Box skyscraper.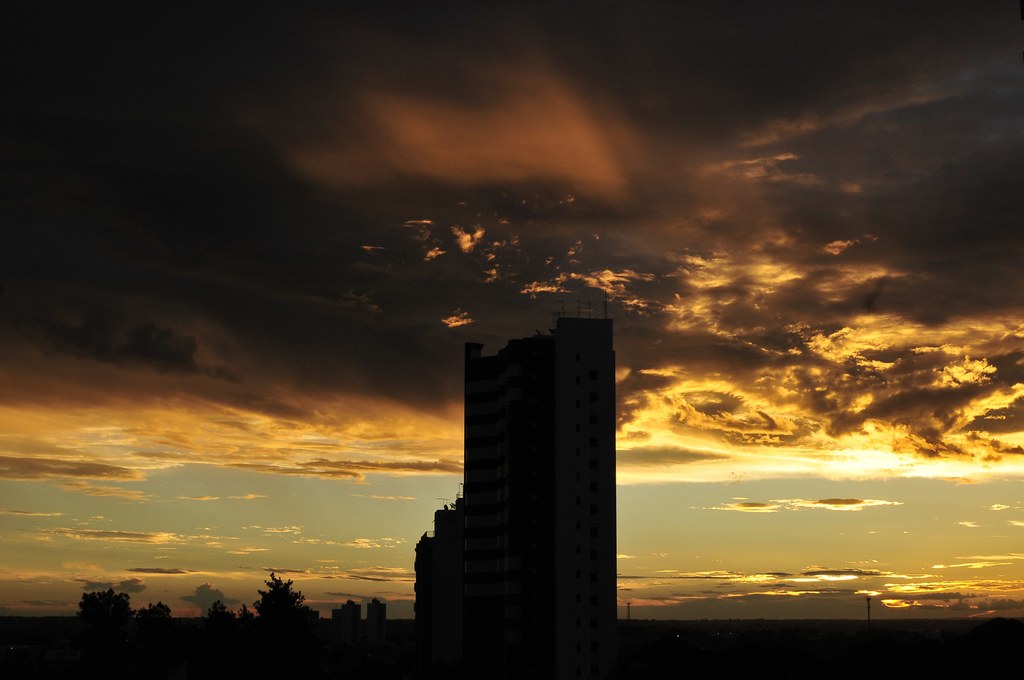
417, 311, 614, 647.
